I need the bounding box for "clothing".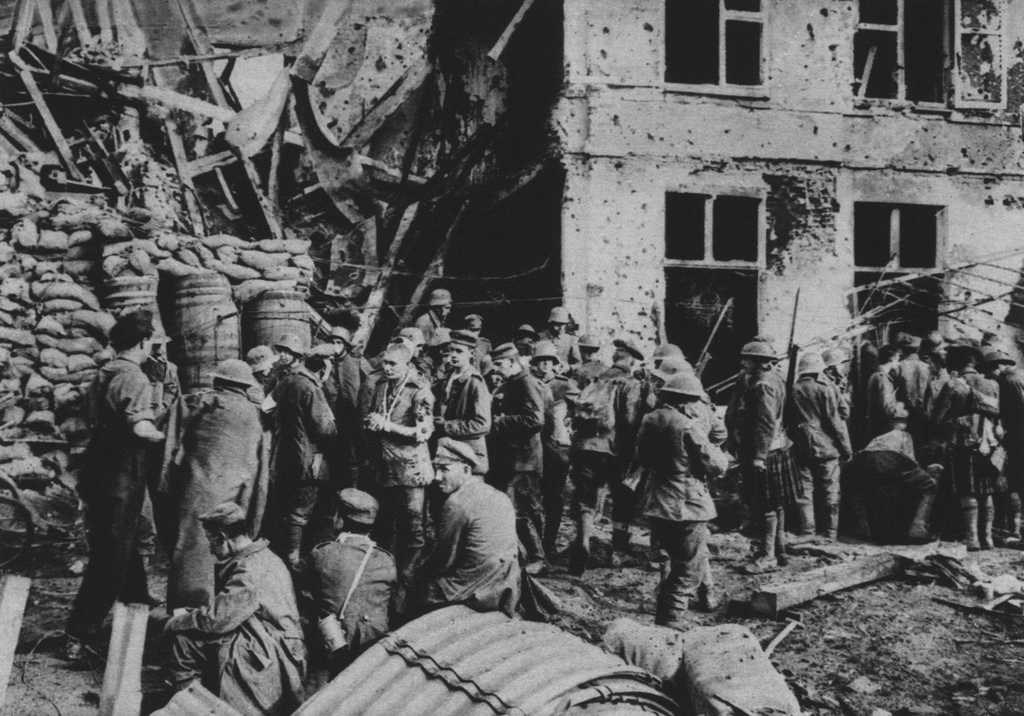
Here it is: region(745, 369, 800, 502).
